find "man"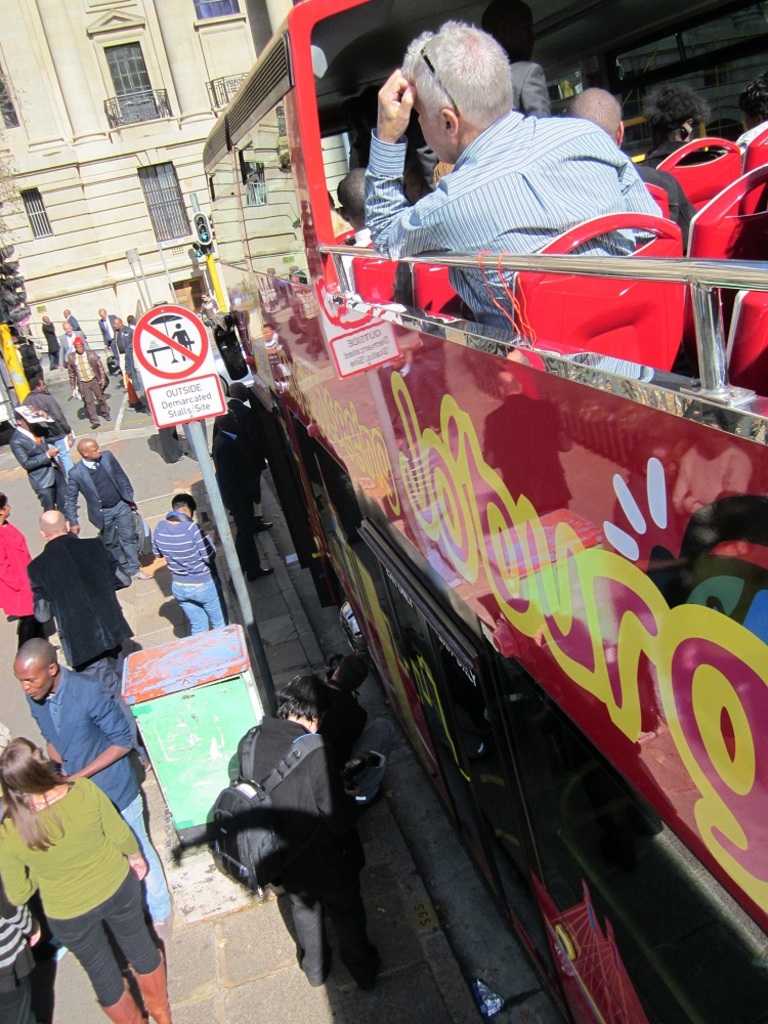
62,440,155,581
